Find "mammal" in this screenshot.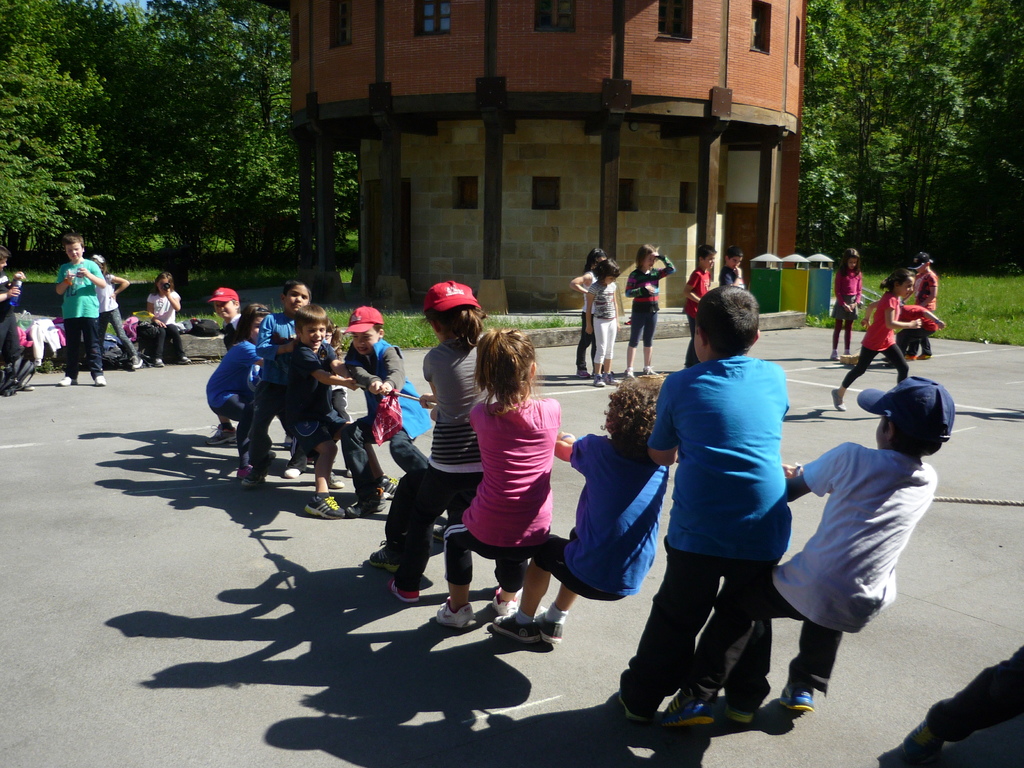
The bounding box for "mammal" is 147,270,192,371.
